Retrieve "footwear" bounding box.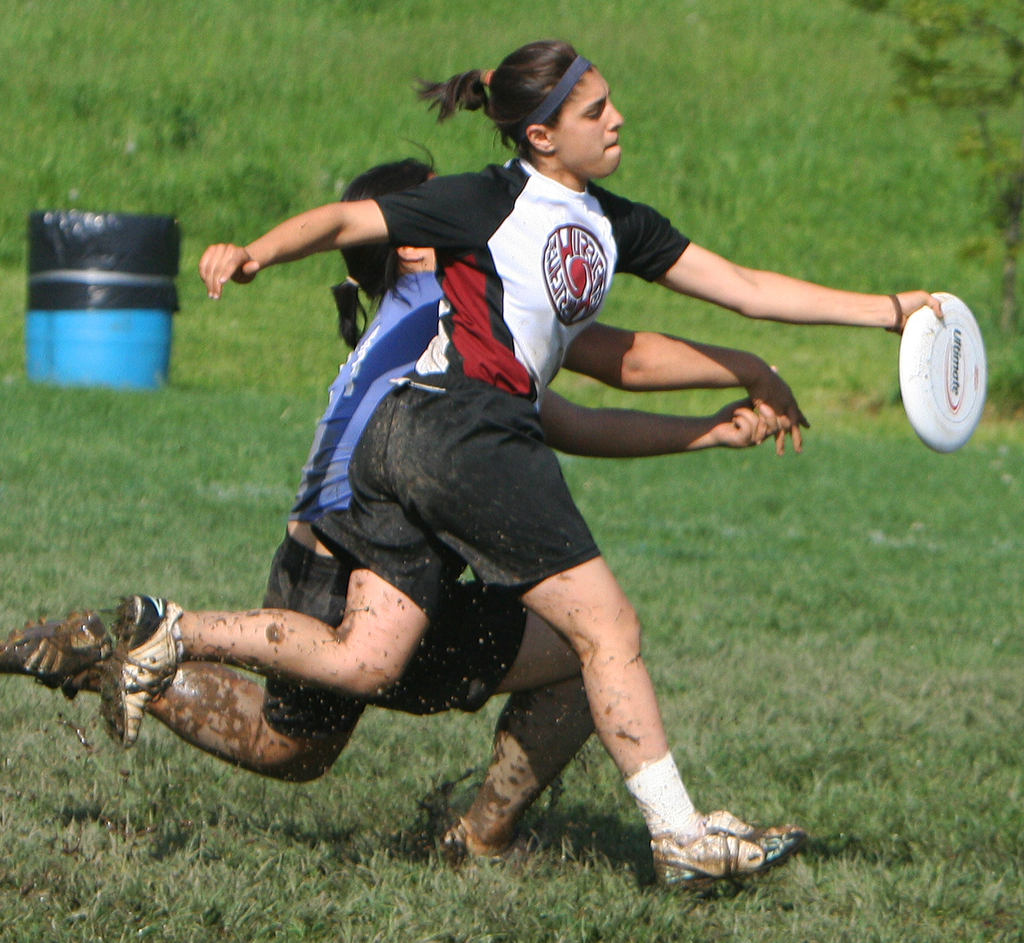
Bounding box: detection(0, 605, 105, 696).
